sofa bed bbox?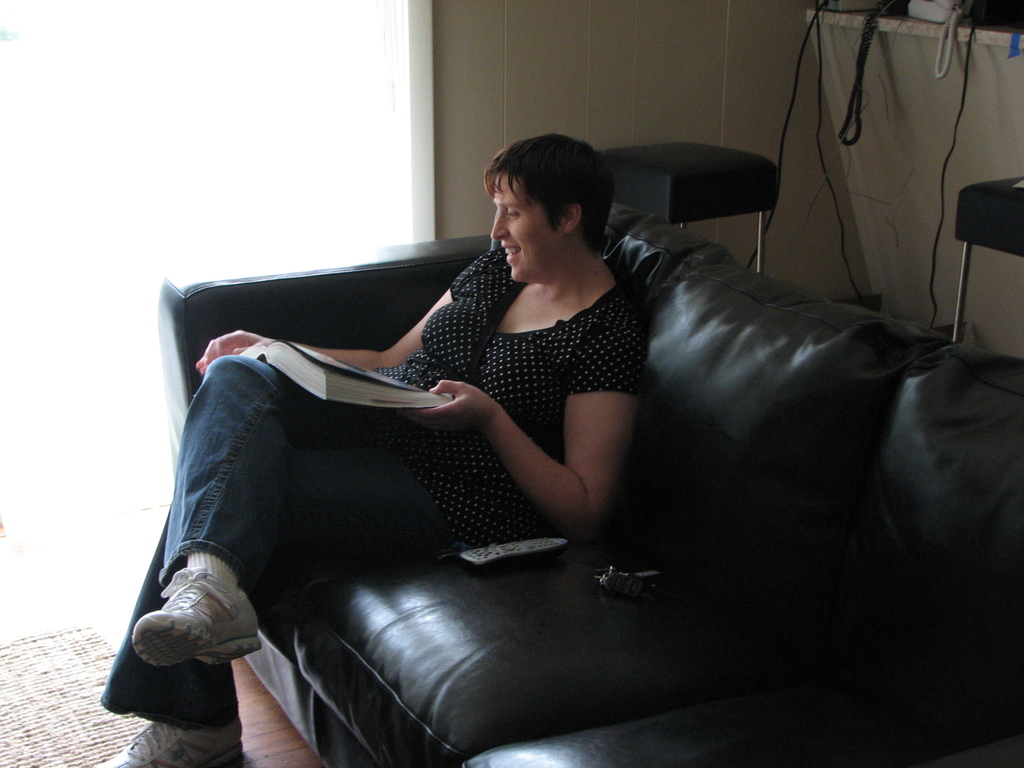
{"x1": 156, "y1": 201, "x2": 1023, "y2": 767}
